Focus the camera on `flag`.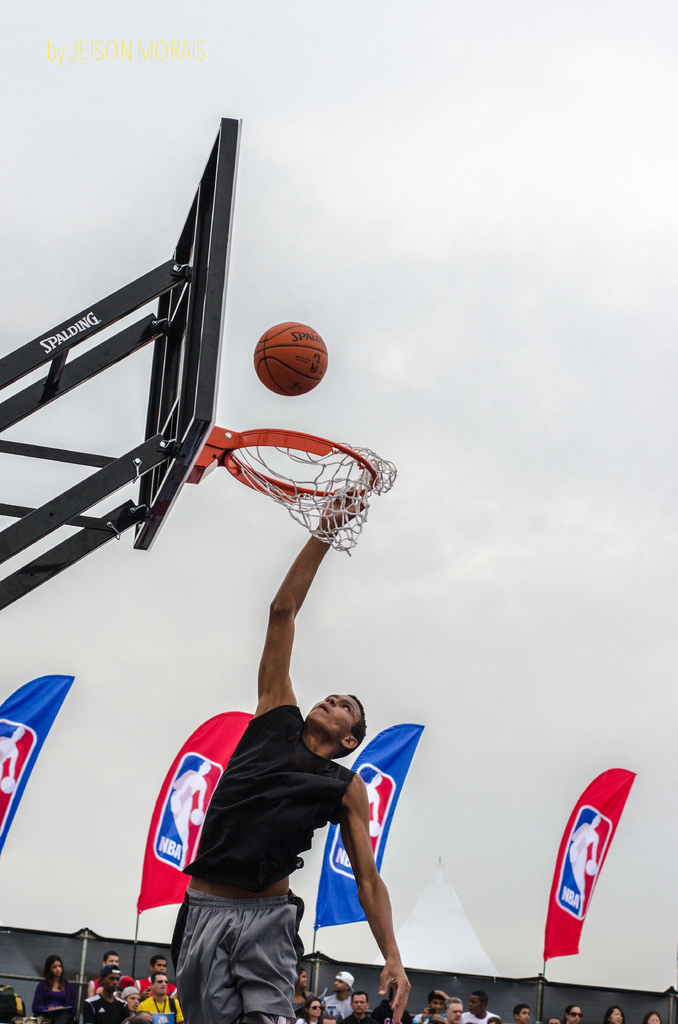
Focus region: (left=0, top=676, right=83, bottom=856).
